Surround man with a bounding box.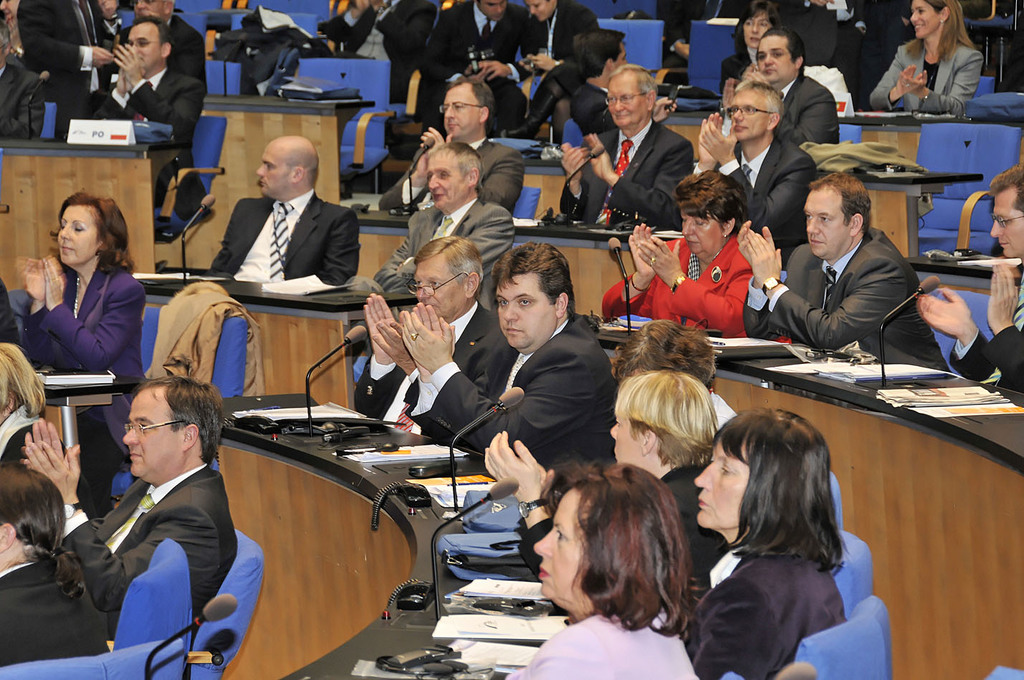
(left=738, top=173, right=959, bottom=371).
